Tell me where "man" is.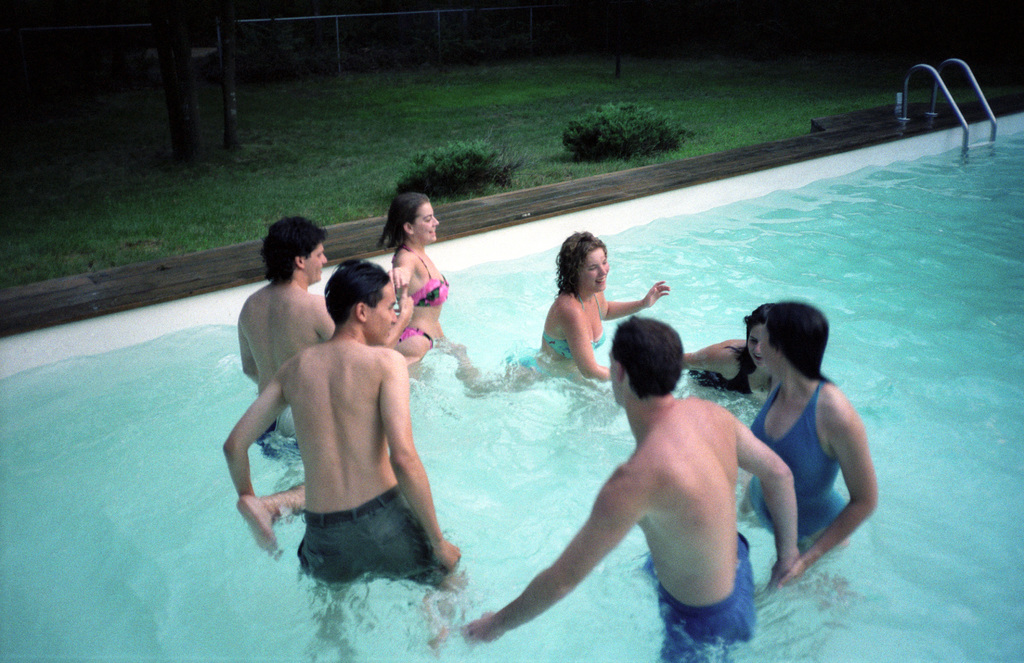
"man" is at locate(237, 213, 420, 459).
